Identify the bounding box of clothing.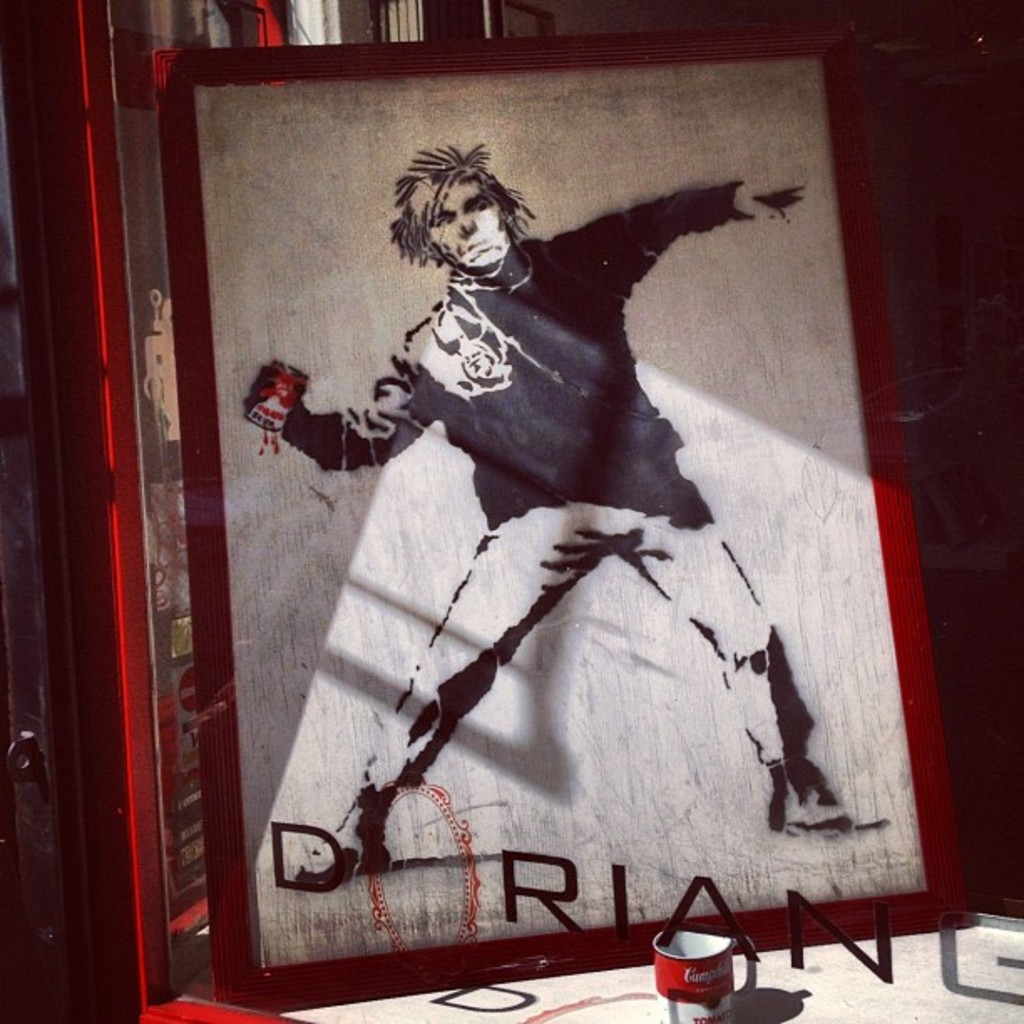
(283, 207, 887, 870).
